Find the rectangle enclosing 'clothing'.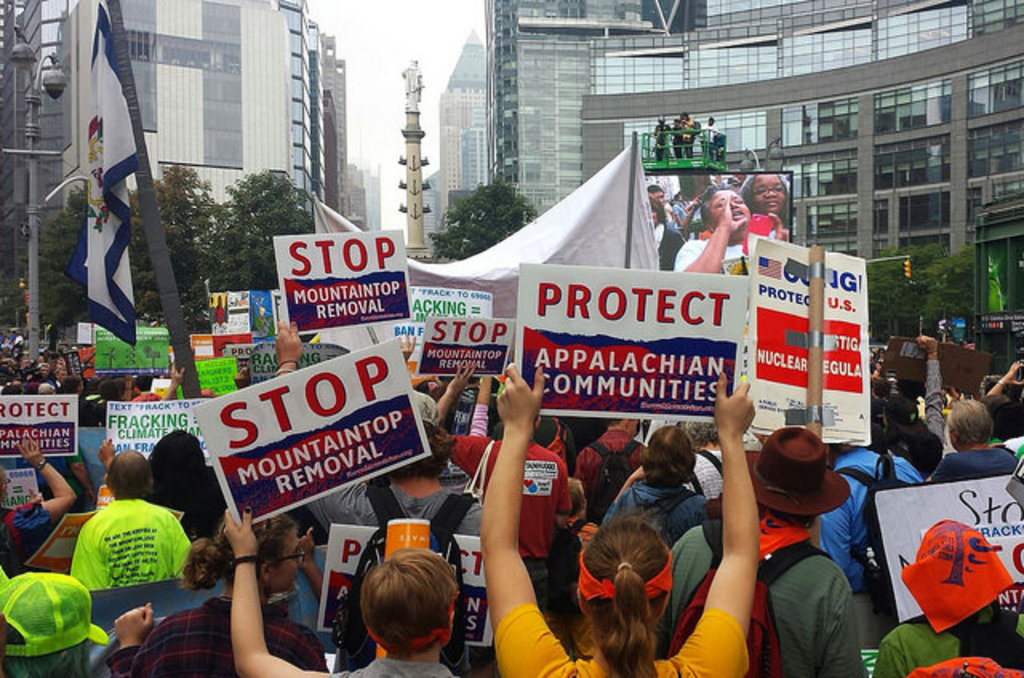
872/604/1022/676.
